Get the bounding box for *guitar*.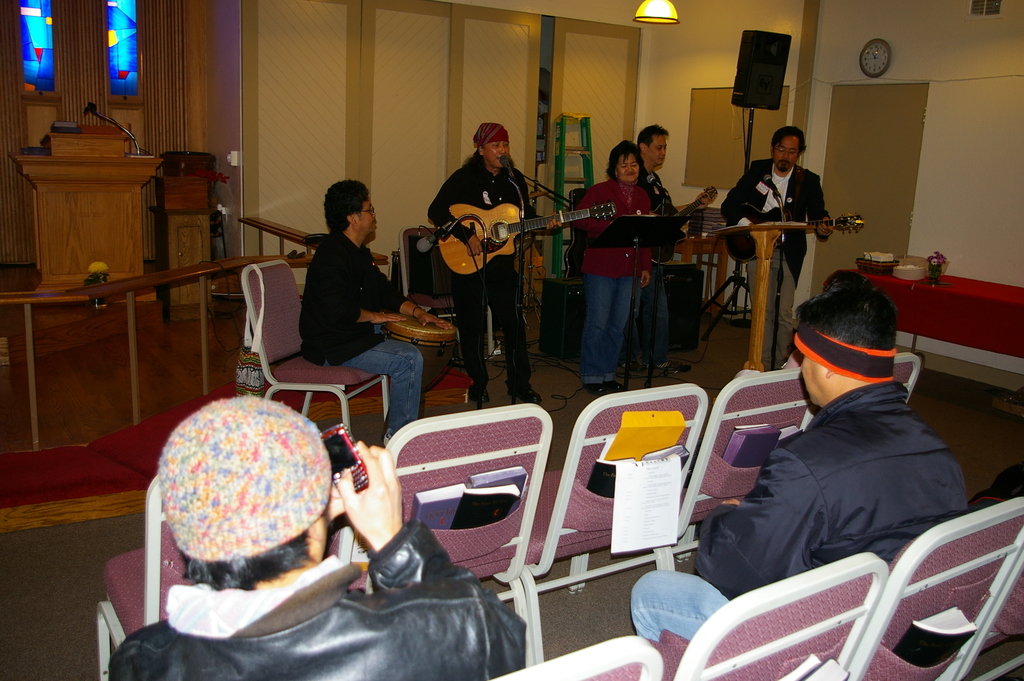
region(720, 199, 868, 261).
